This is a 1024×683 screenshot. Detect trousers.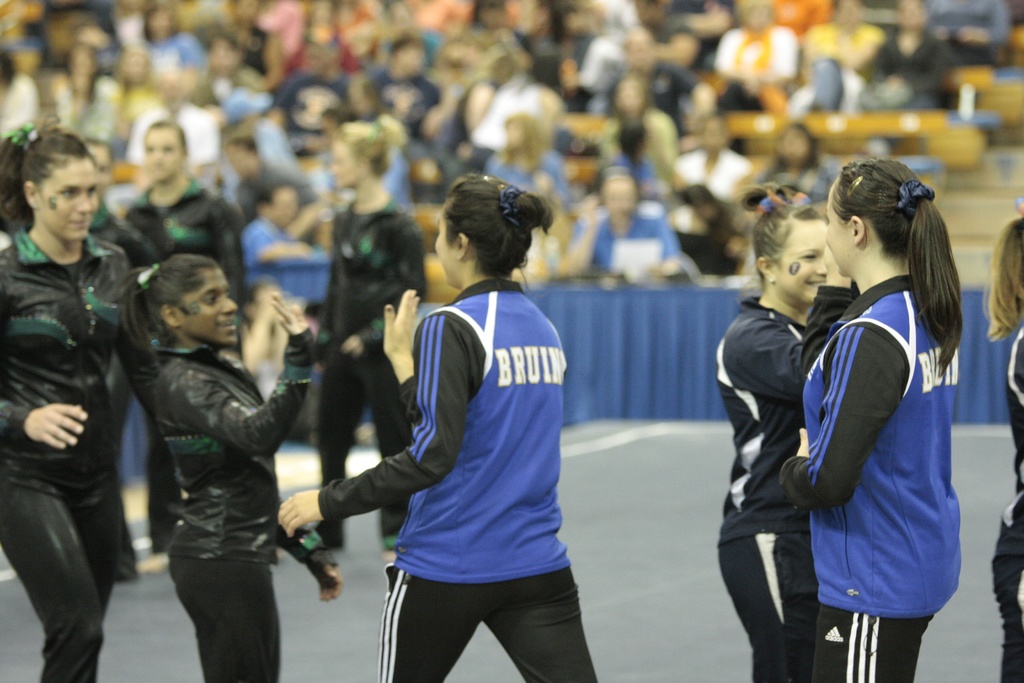
region(378, 561, 588, 682).
